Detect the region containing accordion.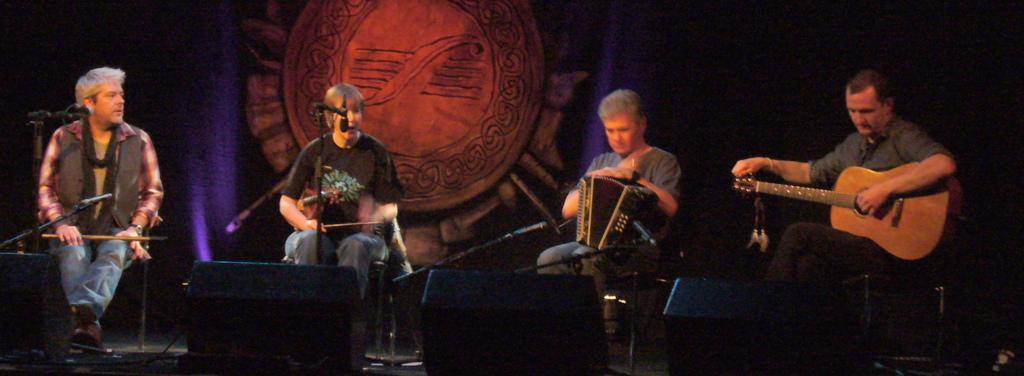
<box>573,170,669,265</box>.
